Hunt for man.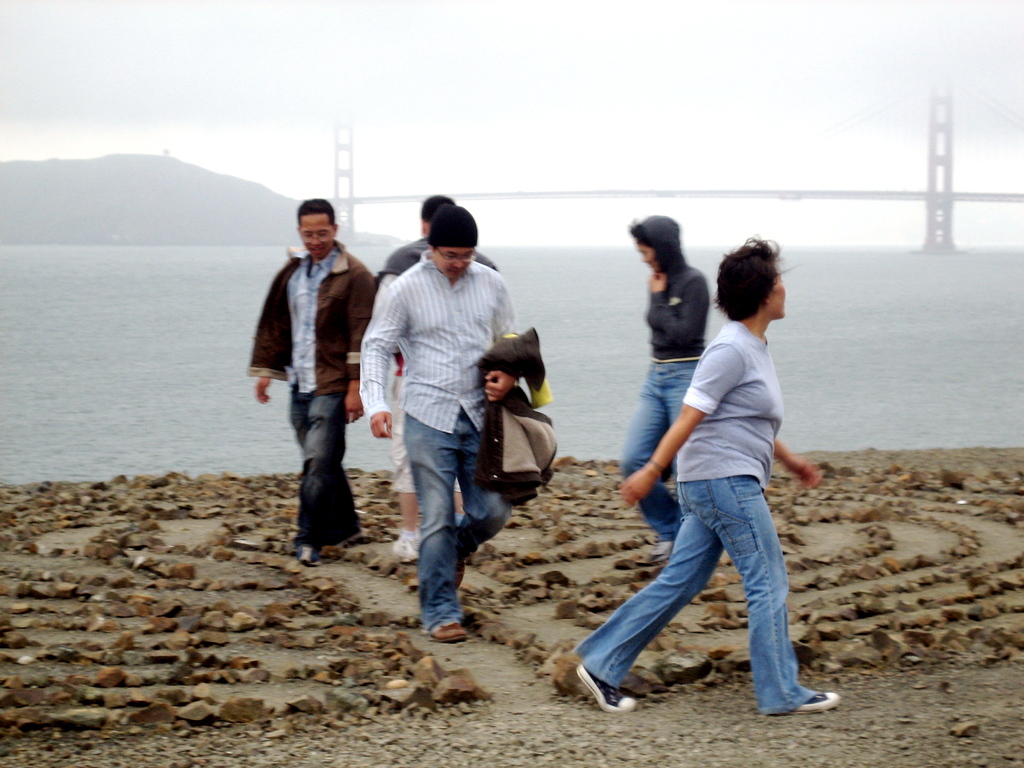
Hunted down at bbox=[356, 199, 540, 653].
